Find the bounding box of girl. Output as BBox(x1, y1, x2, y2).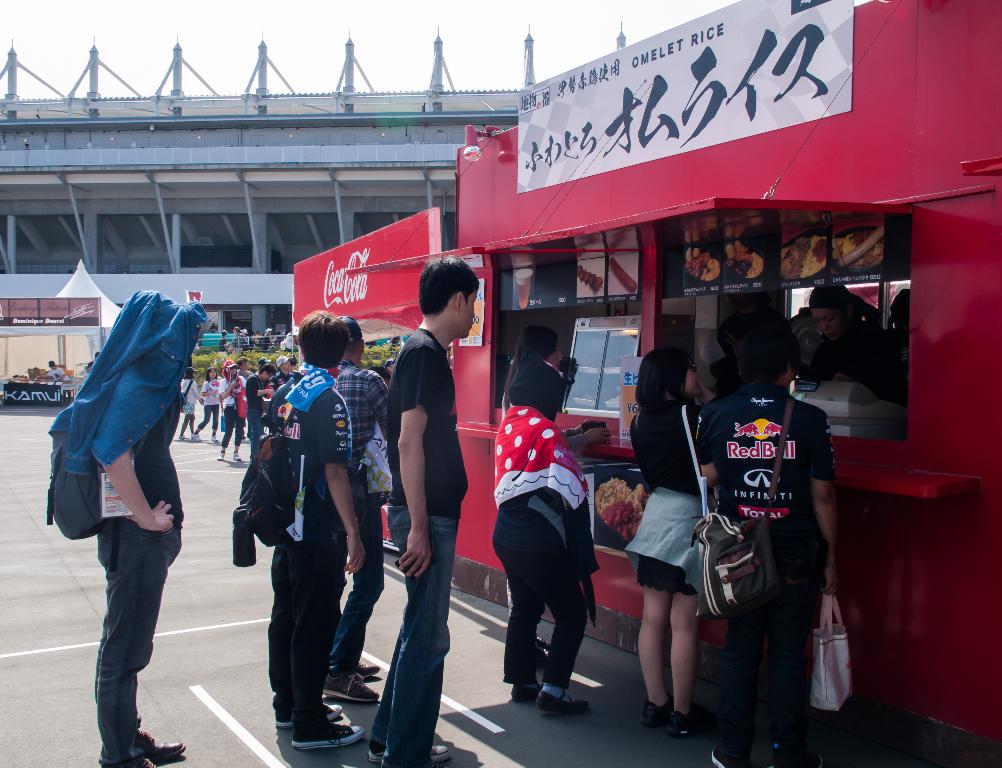
BBox(192, 367, 222, 436).
